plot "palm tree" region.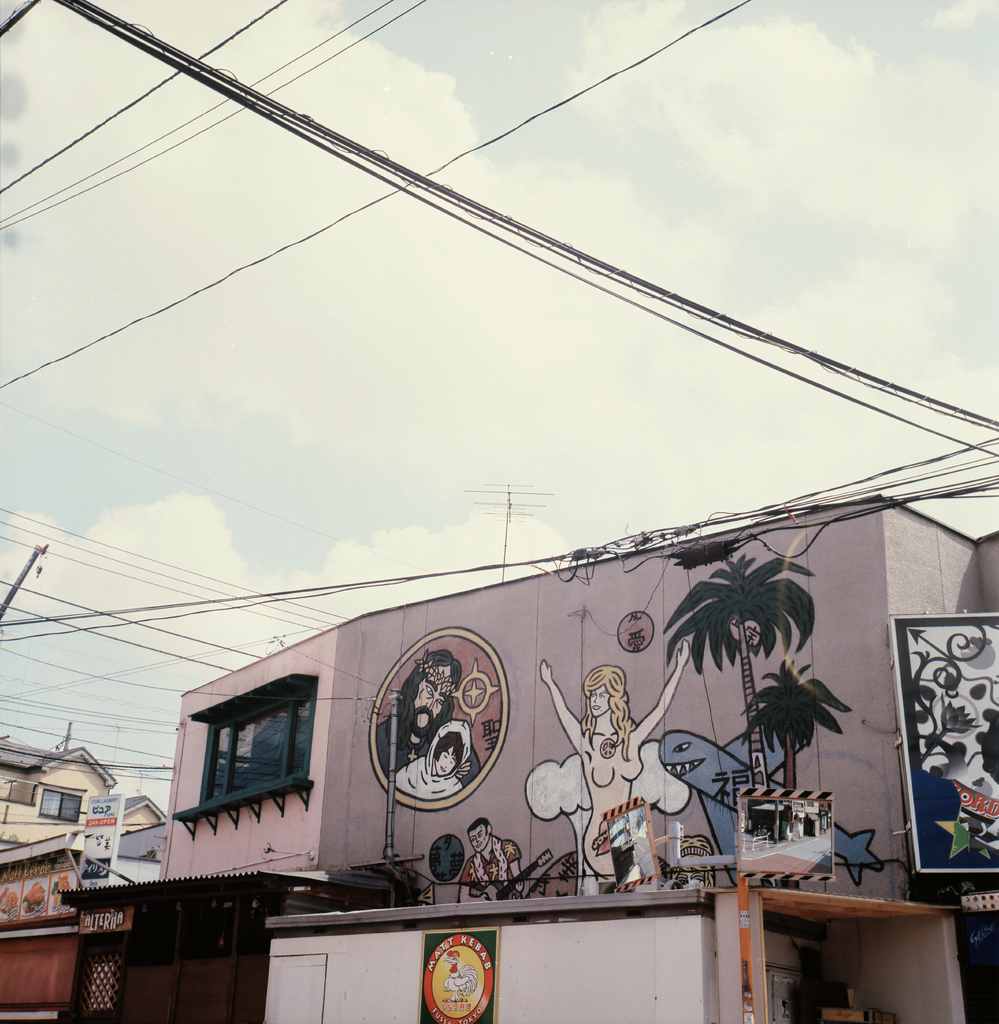
Plotted at BBox(657, 543, 822, 796).
